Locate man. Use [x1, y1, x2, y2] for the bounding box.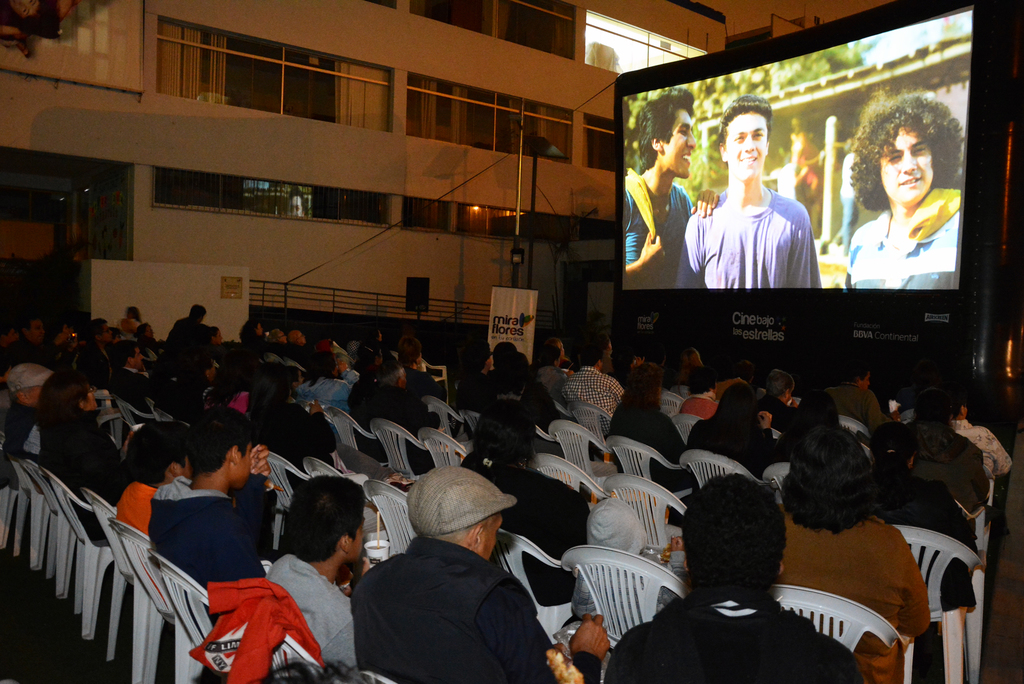
[0, 368, 52, 491].
